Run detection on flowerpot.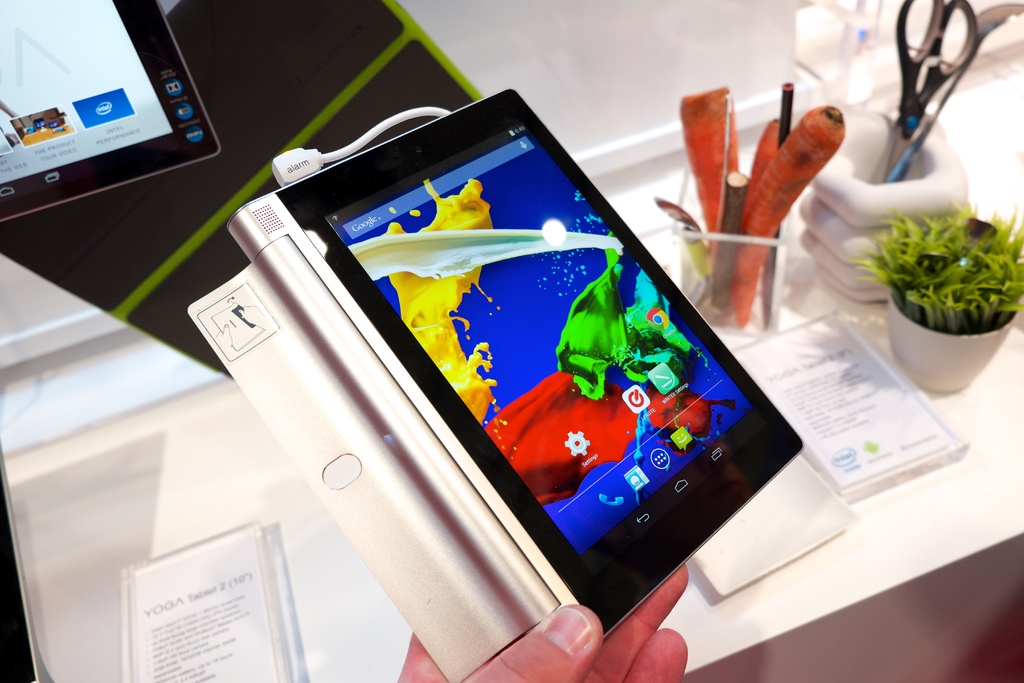
Result: box(877, 198, 1005, 403).
